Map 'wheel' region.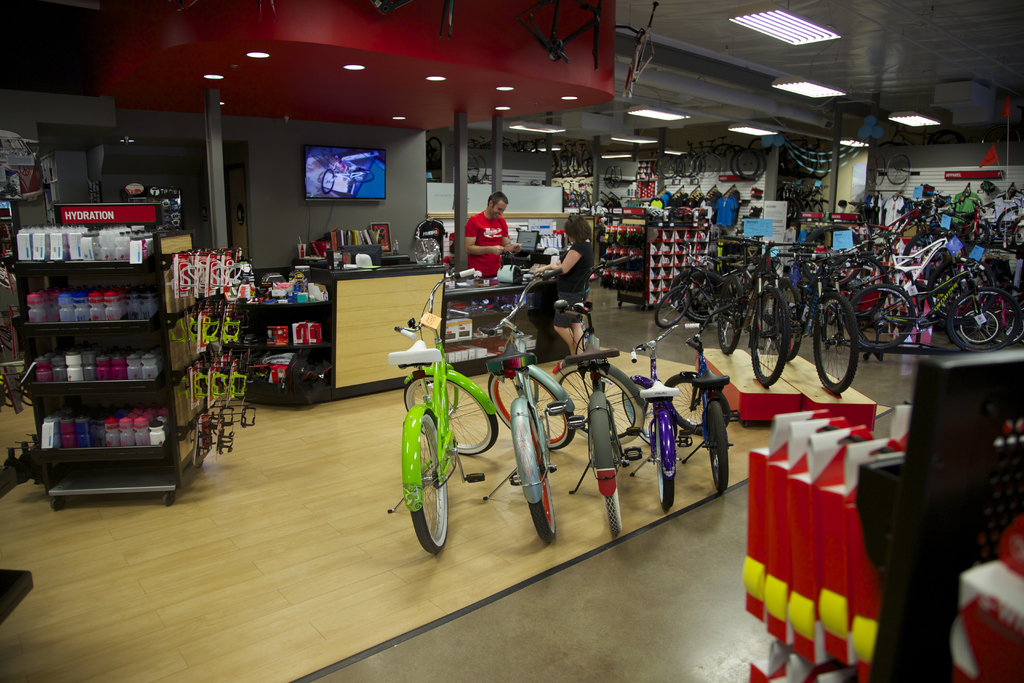
Mapped to (404,379,500,454).
